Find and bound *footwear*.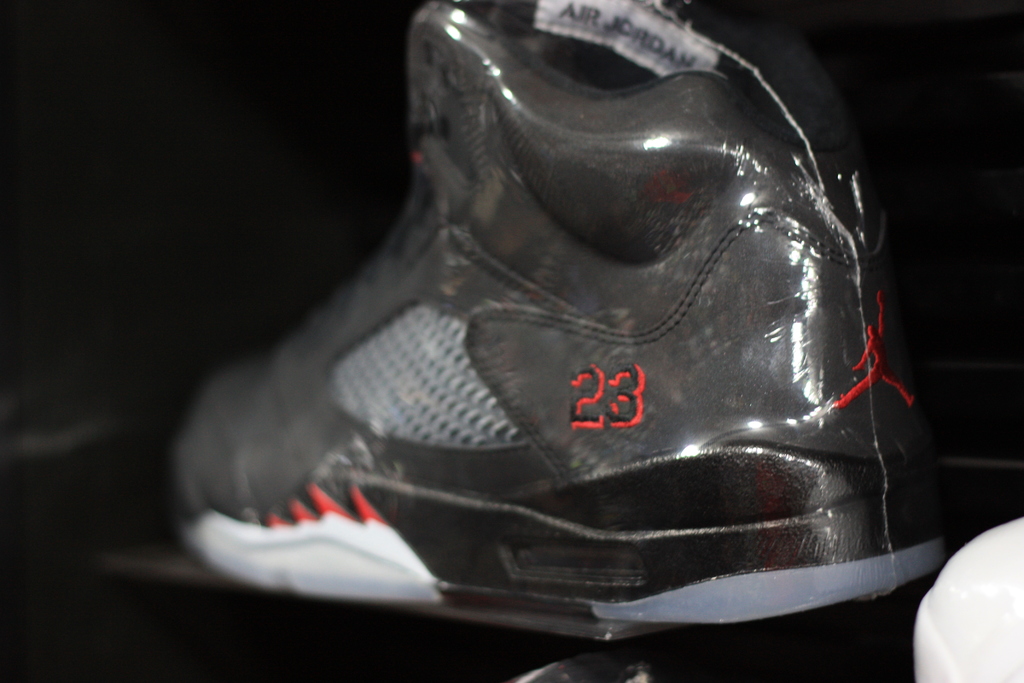
Bound: BBox(145, 6, 941, 638).
